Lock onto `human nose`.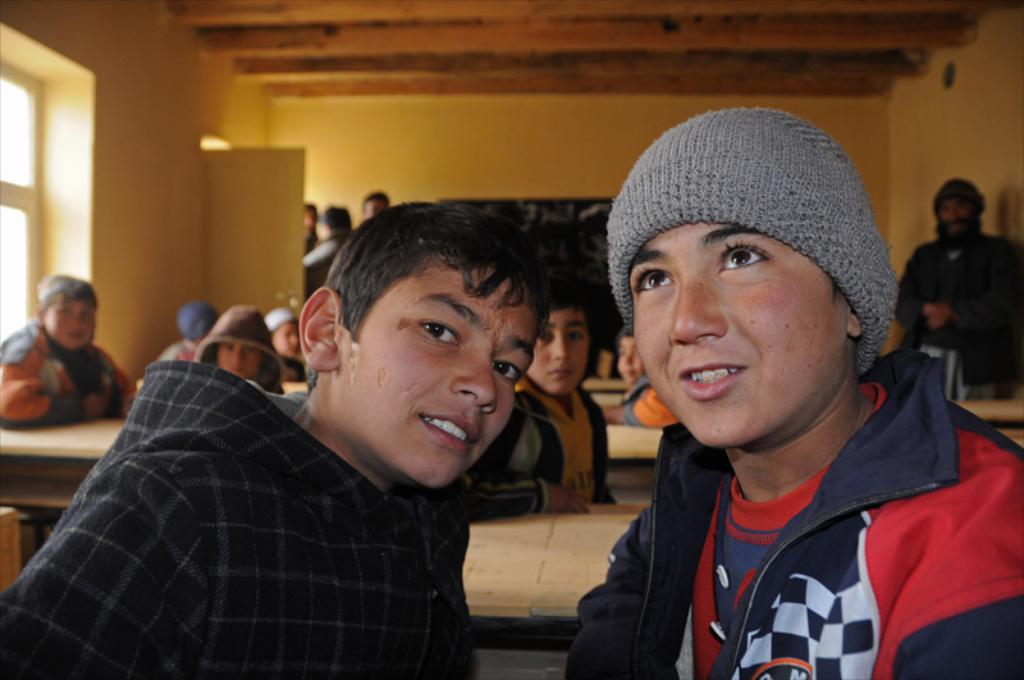
Locked: <bbox>544, 329, 572, 364</bbox>.
